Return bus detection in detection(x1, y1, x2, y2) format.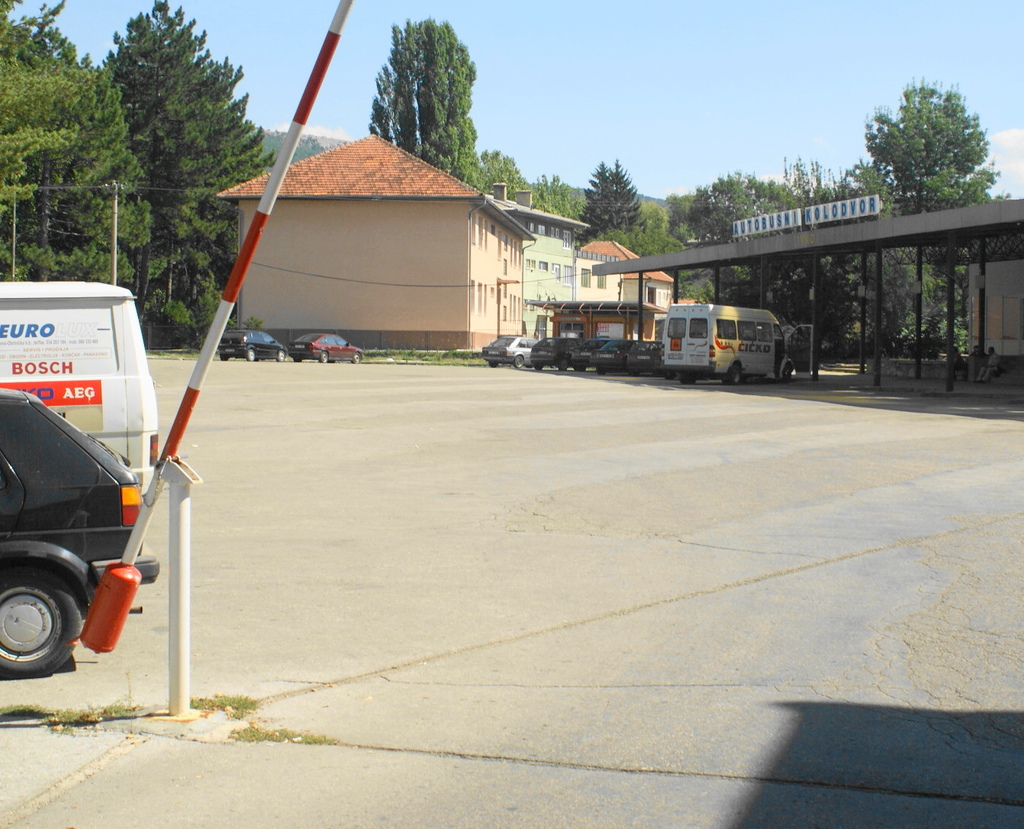
detection(661, 304, 814, 384).
